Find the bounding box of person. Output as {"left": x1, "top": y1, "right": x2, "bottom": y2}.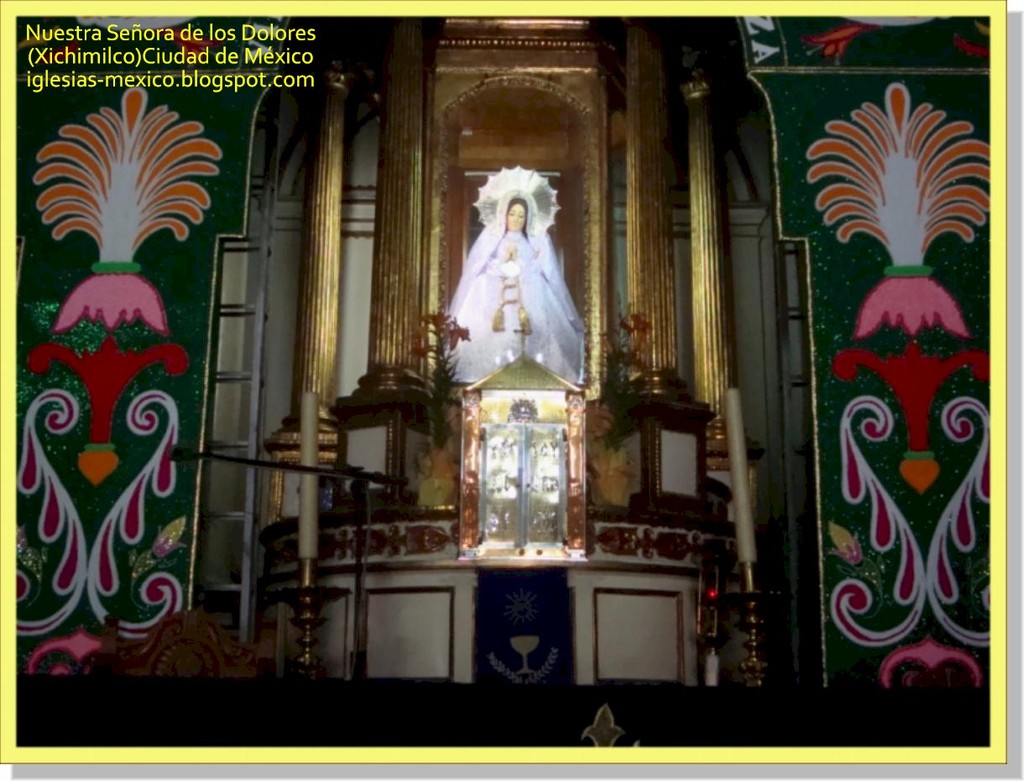
{"left": 441, "top": 161, "right": 588, "bottom": 406}.
